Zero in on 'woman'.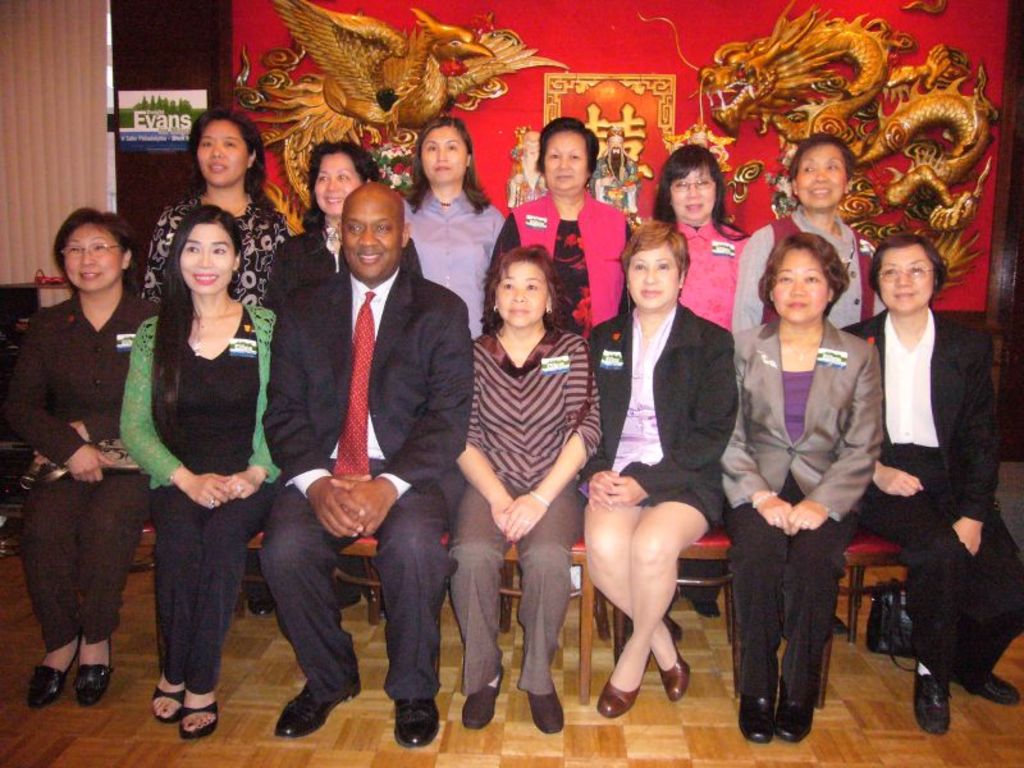
Zeroed in: (643,143,755,328).
